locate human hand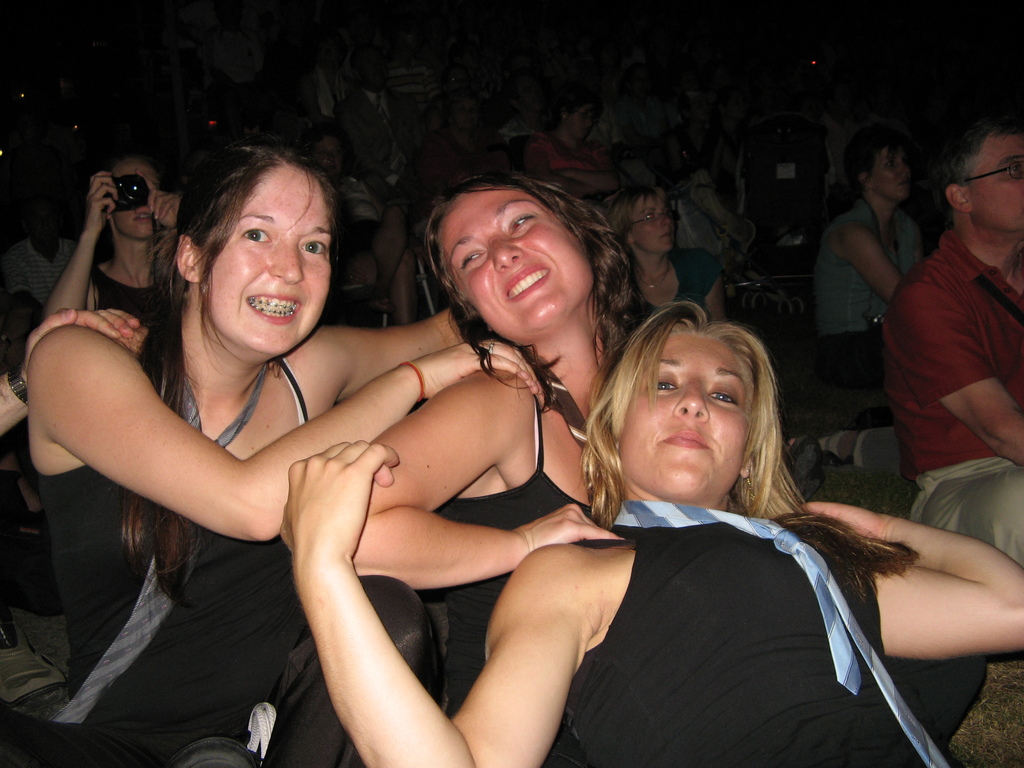
l=796, t=502, r=891, b=545
